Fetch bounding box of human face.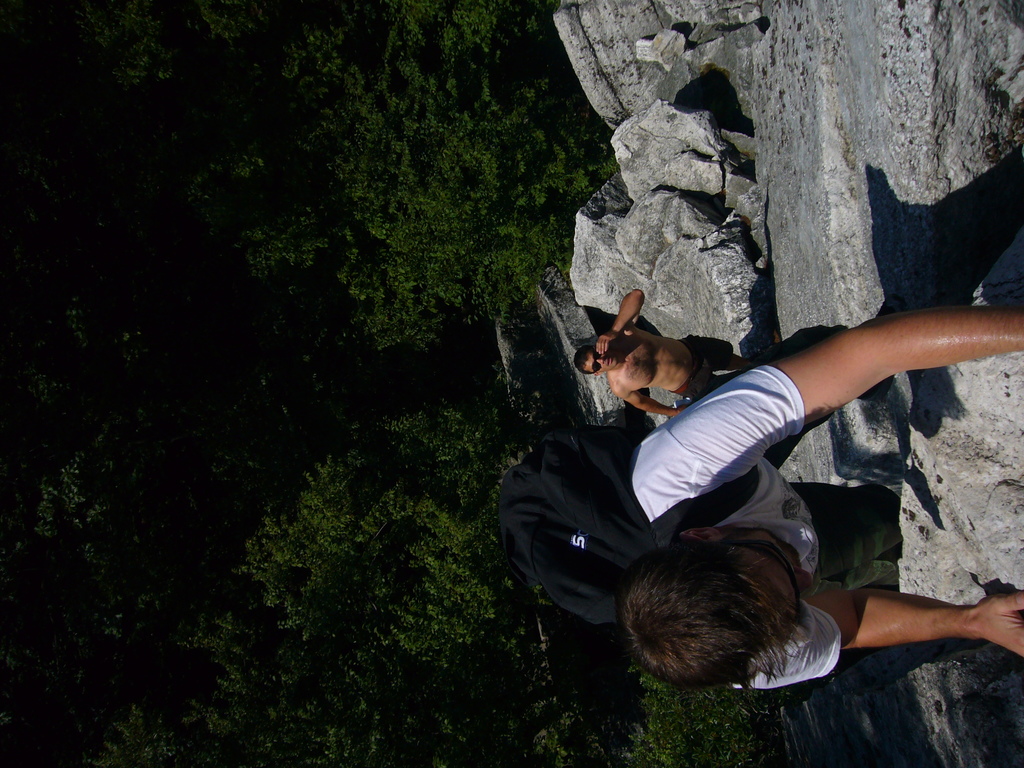
Bbox: left=586, top=349, right=618, bottom=372.
